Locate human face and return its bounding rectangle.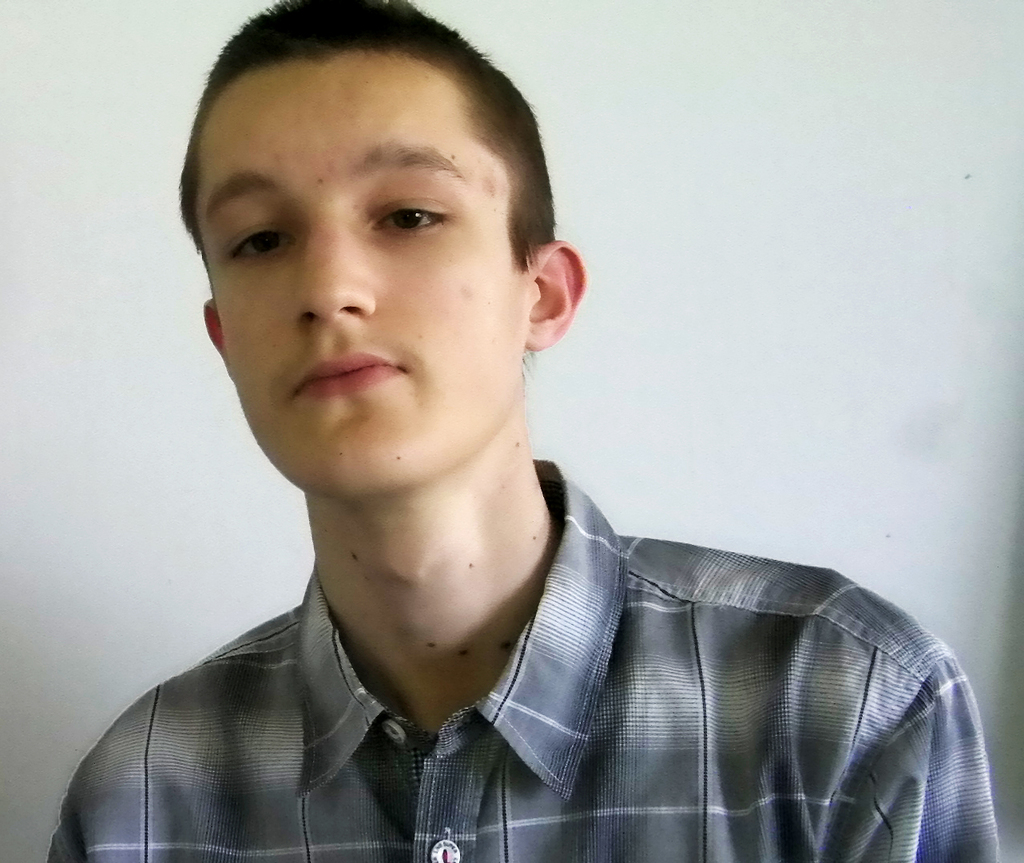
(197,54,527,490).
